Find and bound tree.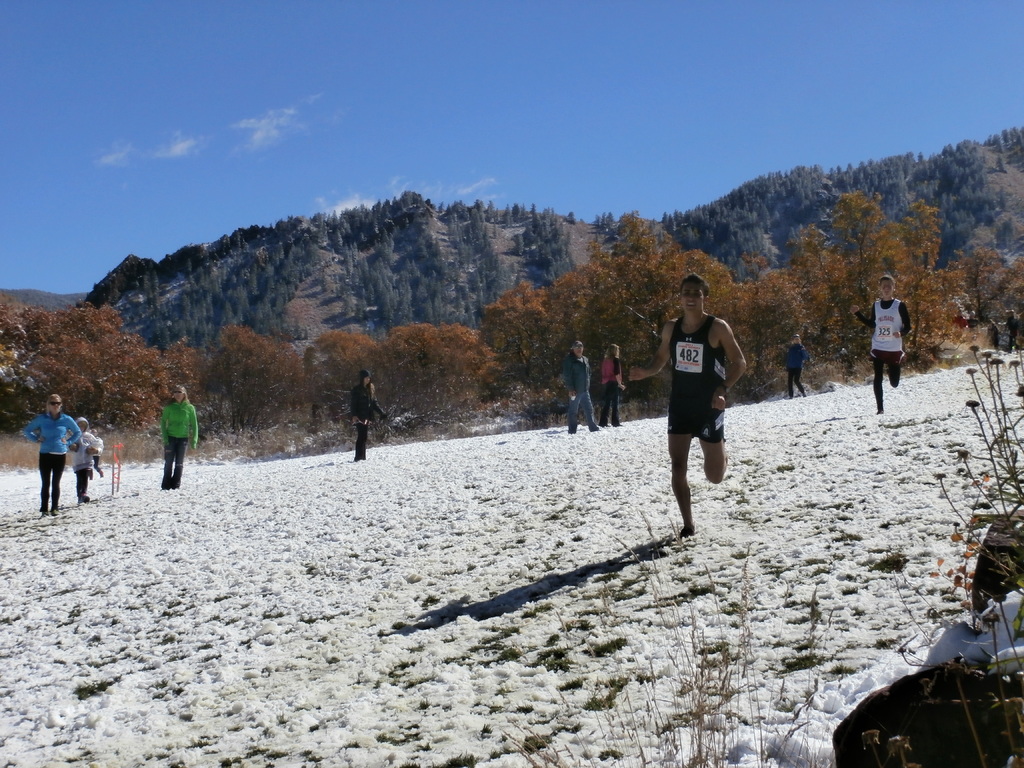
Bound: left=748, top=189, right=1018, bottom=378.
